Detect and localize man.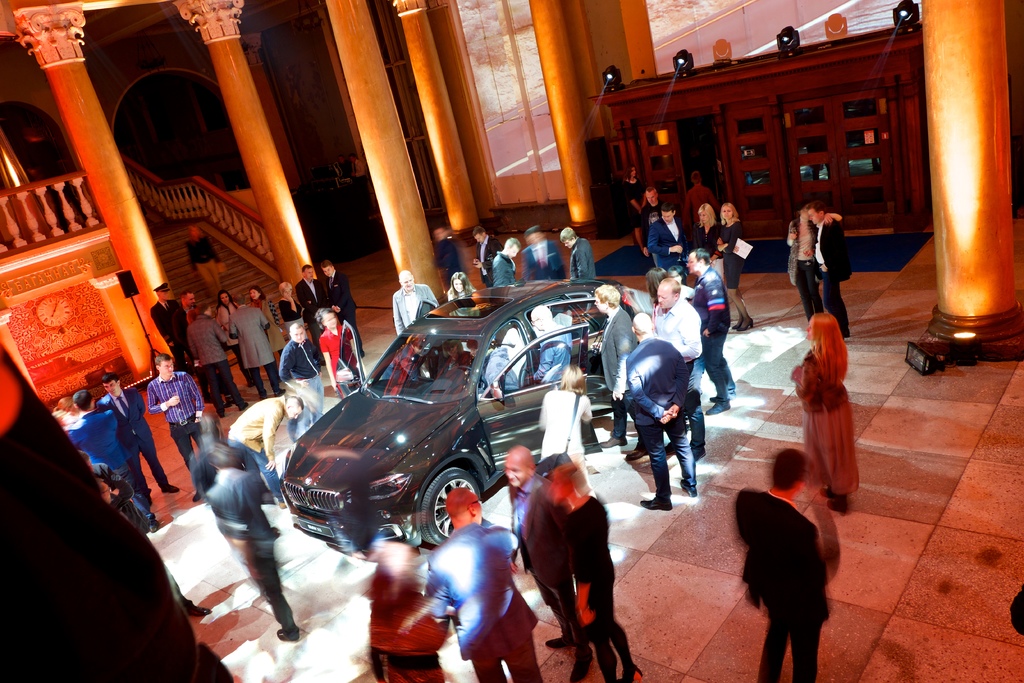
Localized at pyautogui.locateOnScreen(227, 294, 285, 398).
